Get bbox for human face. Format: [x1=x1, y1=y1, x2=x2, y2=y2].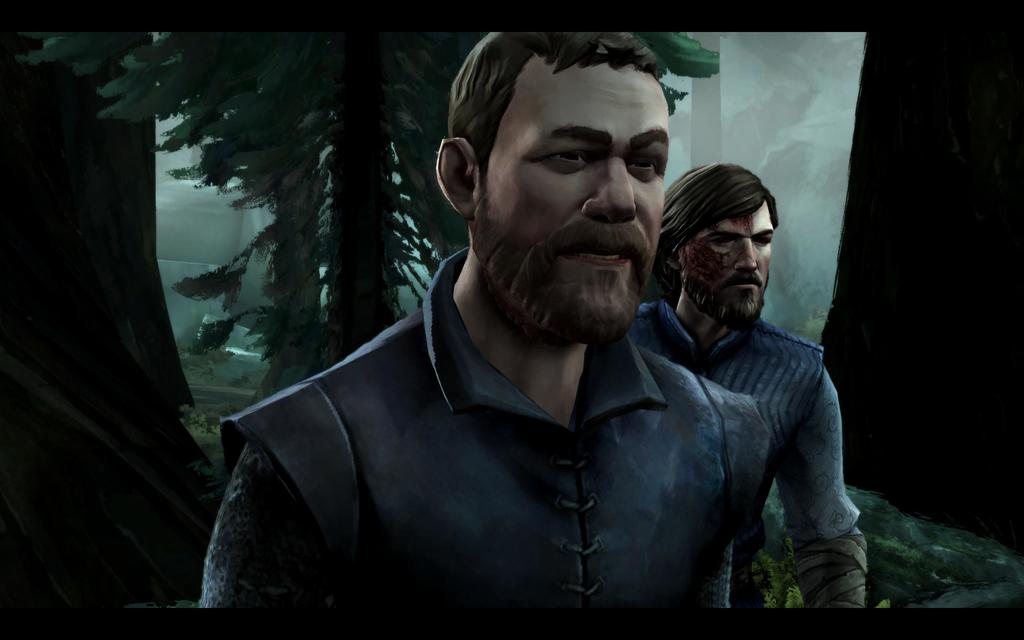
[x1=680, y1=200, x2=776, y2=301].
